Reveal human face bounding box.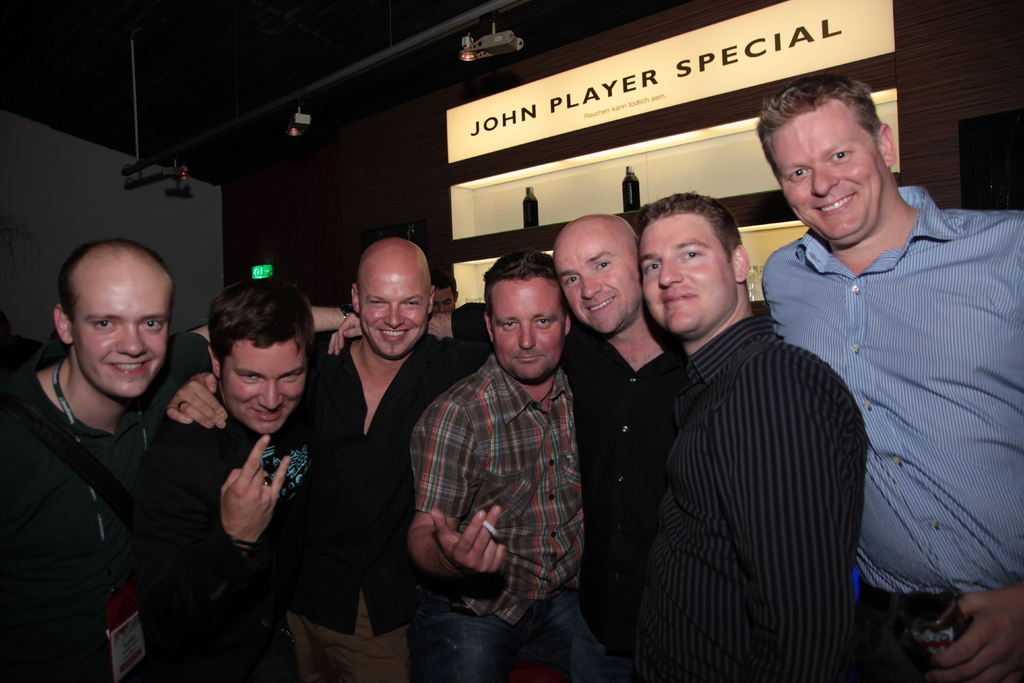
Revealed: locate(492, 277, 566, 381).
